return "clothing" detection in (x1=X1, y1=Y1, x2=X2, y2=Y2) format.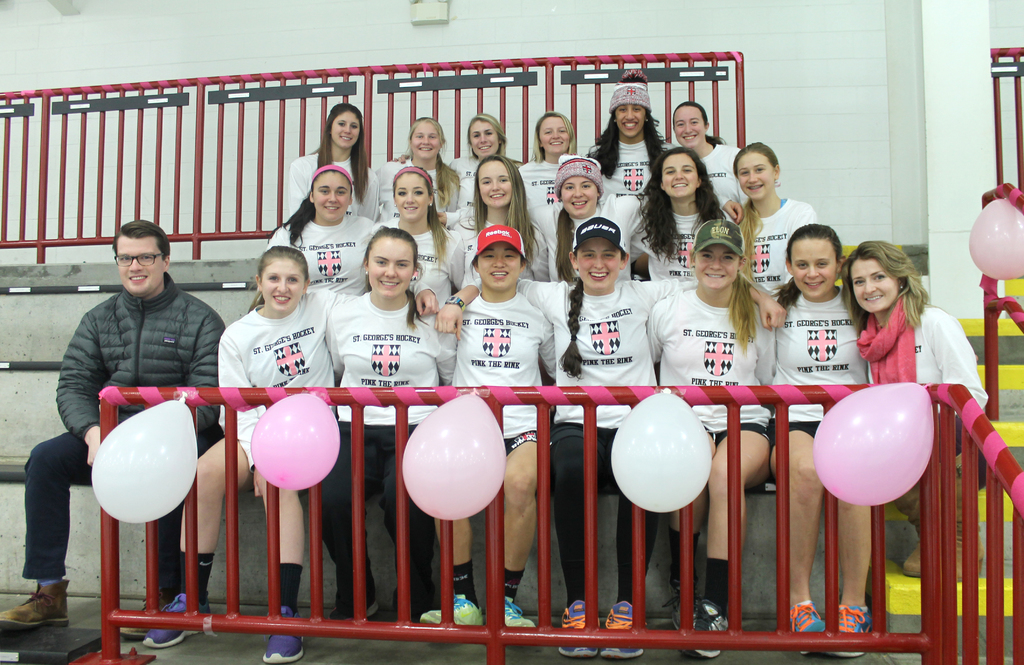
(x1=287, y1=148, x2=380, y2=216).
